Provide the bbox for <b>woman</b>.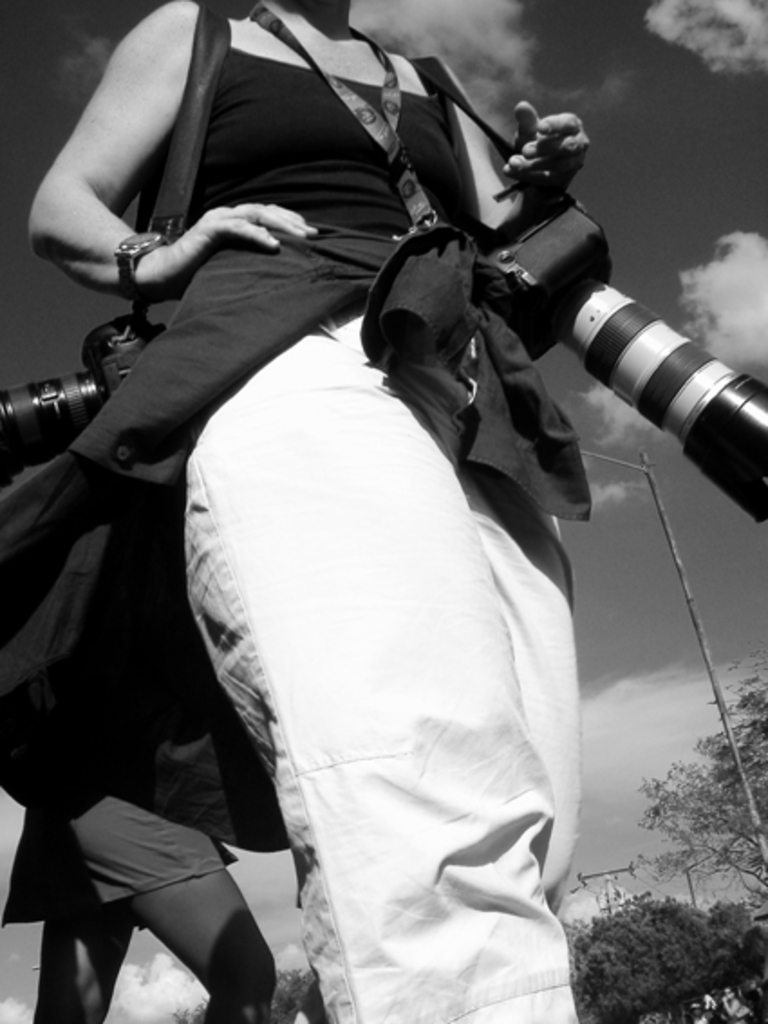
x1=0, y1=0, x2=595, y2=1022.
